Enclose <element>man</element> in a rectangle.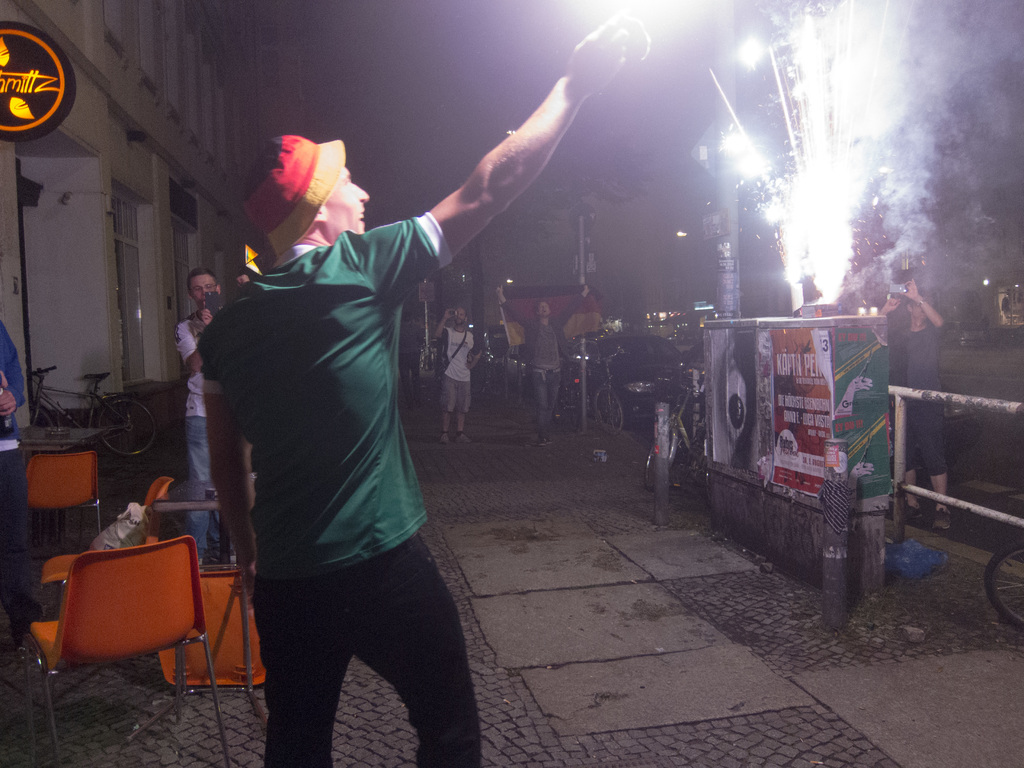
147, 60, 647, 716.
